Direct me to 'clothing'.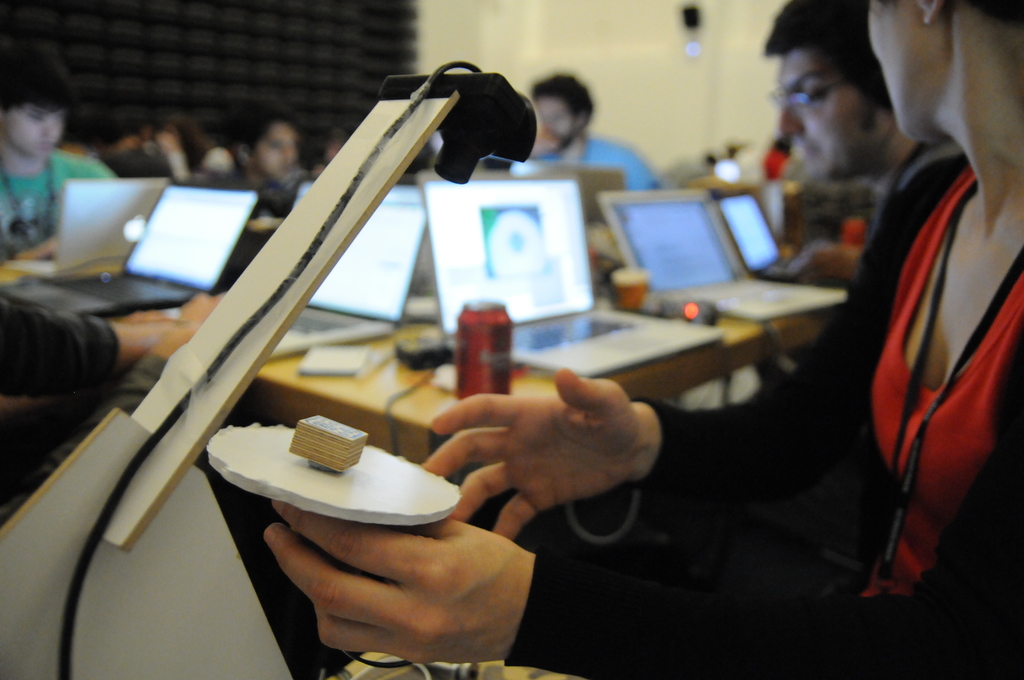
Direction: <bbox>535, 136, 664, 195</bbox>.
